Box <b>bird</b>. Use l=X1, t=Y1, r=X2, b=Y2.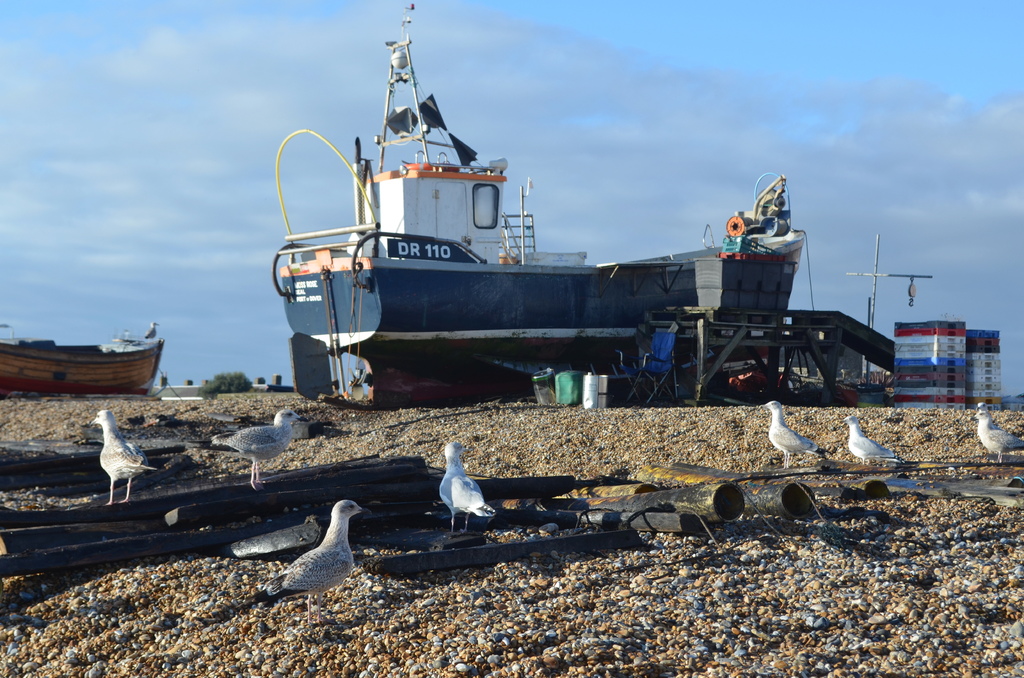
l=762, t=396, r=834, b=467.
